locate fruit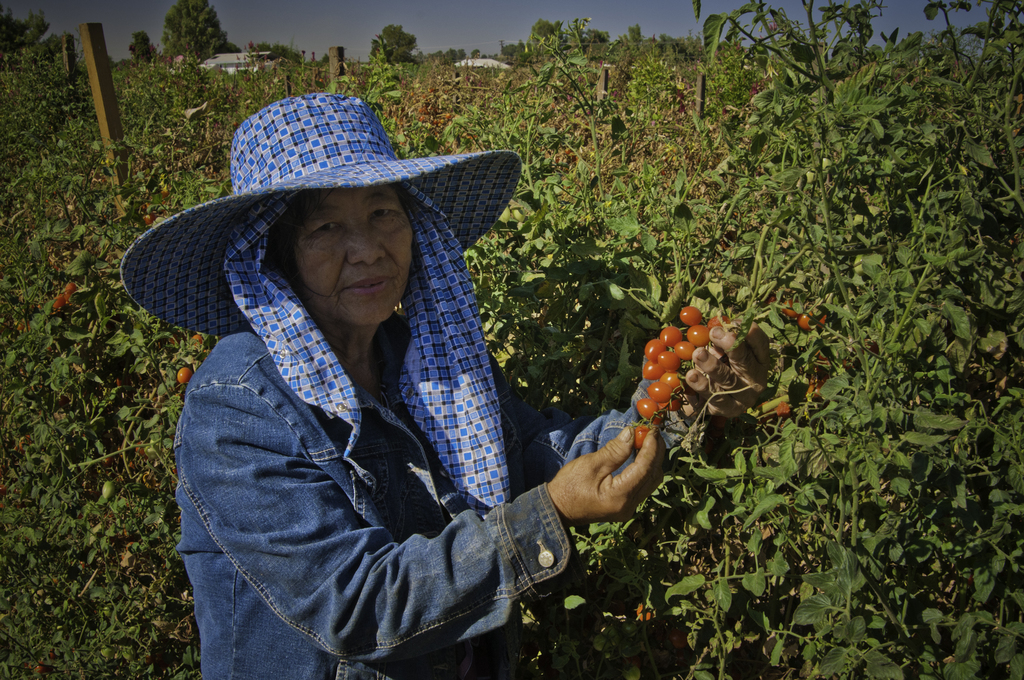
<bbox>648, 382, 676, 400</bbox>
